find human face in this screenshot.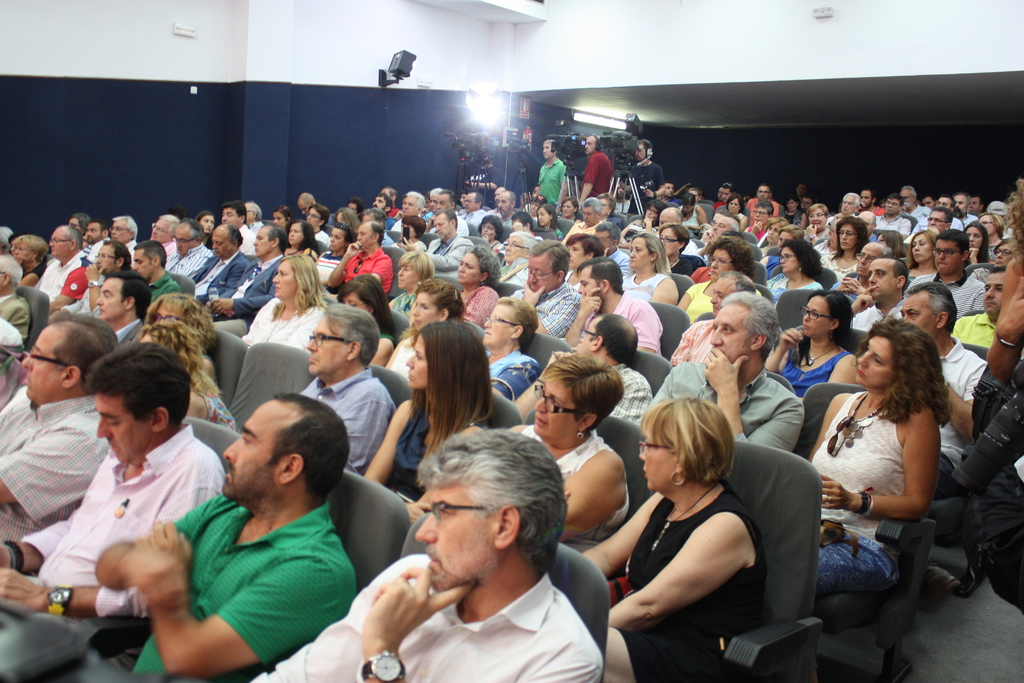
The bounding box for human face is select_region(721, 188, 730, 203).
